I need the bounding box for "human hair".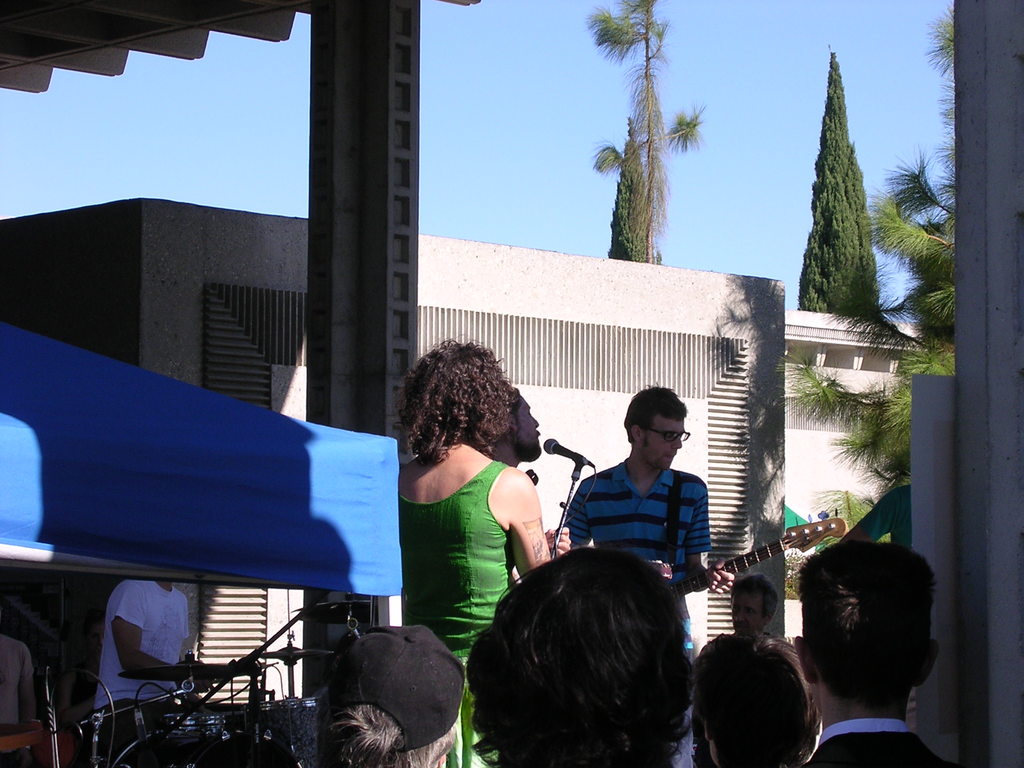
Here it is: detection(314, 702, 456, 767).
